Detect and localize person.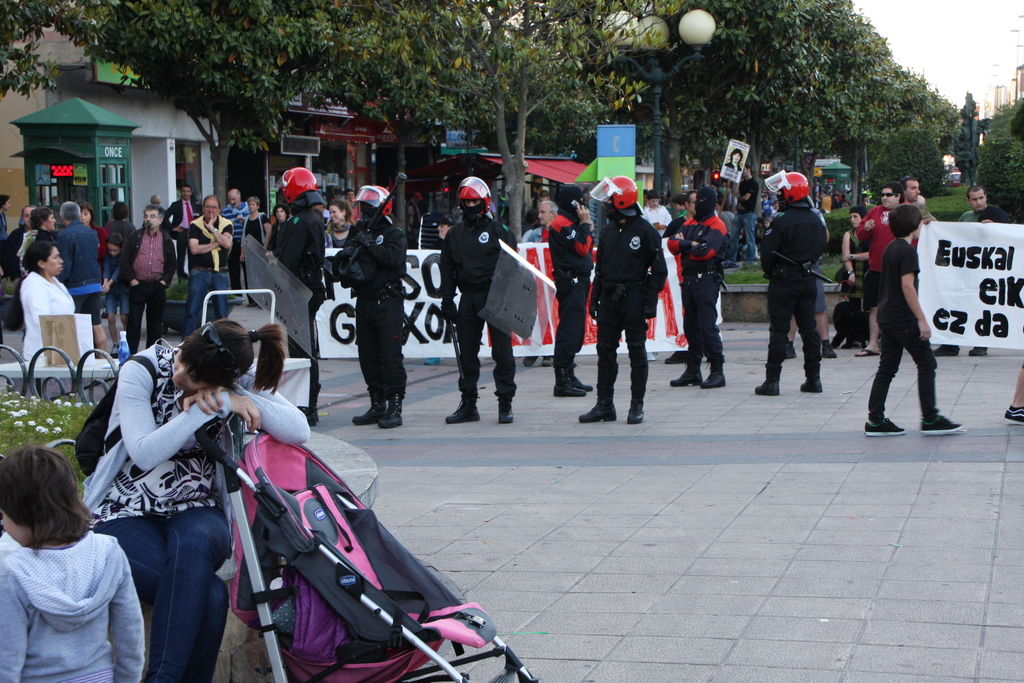
Localized at BBox(855, 183, 918, 358).
